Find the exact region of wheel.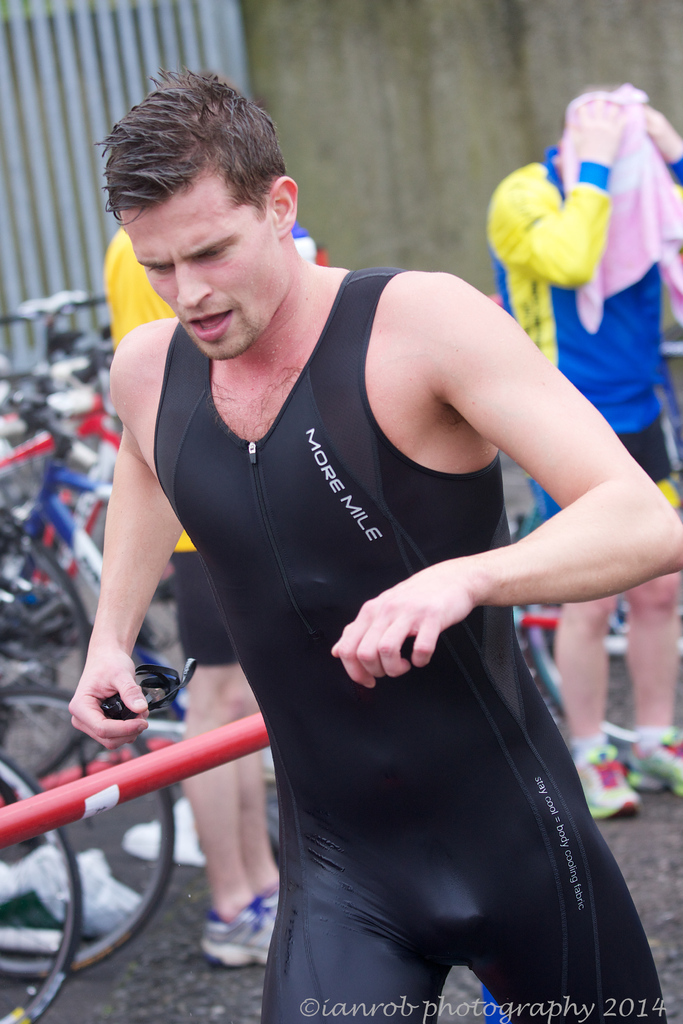
Exact region: region(0, 750, 96, 1023).
